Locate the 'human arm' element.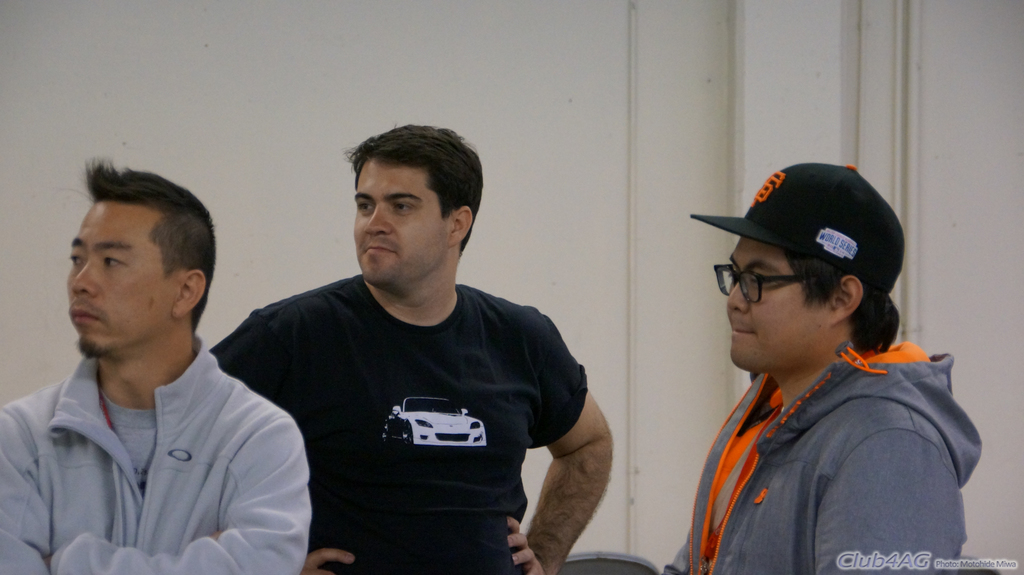
Element bbox: {"left": 653, "top": 513, "right": 714, "bottom": 574}.
